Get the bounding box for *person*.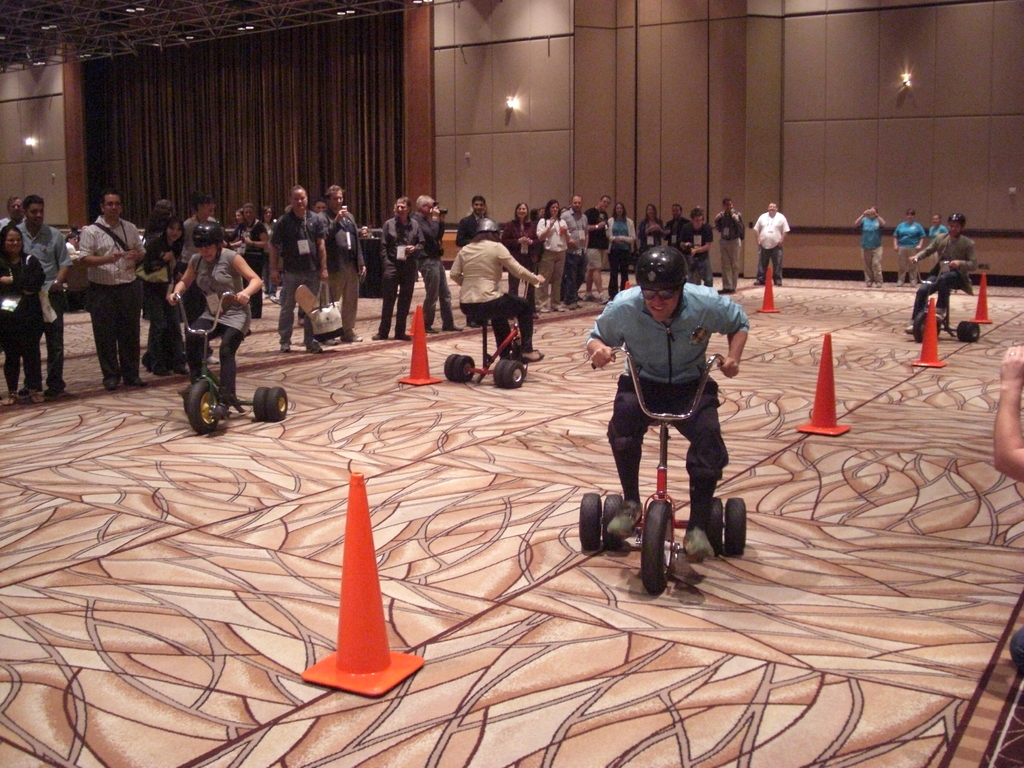
[x1=564, y1=196, x2=585, y2=303].
